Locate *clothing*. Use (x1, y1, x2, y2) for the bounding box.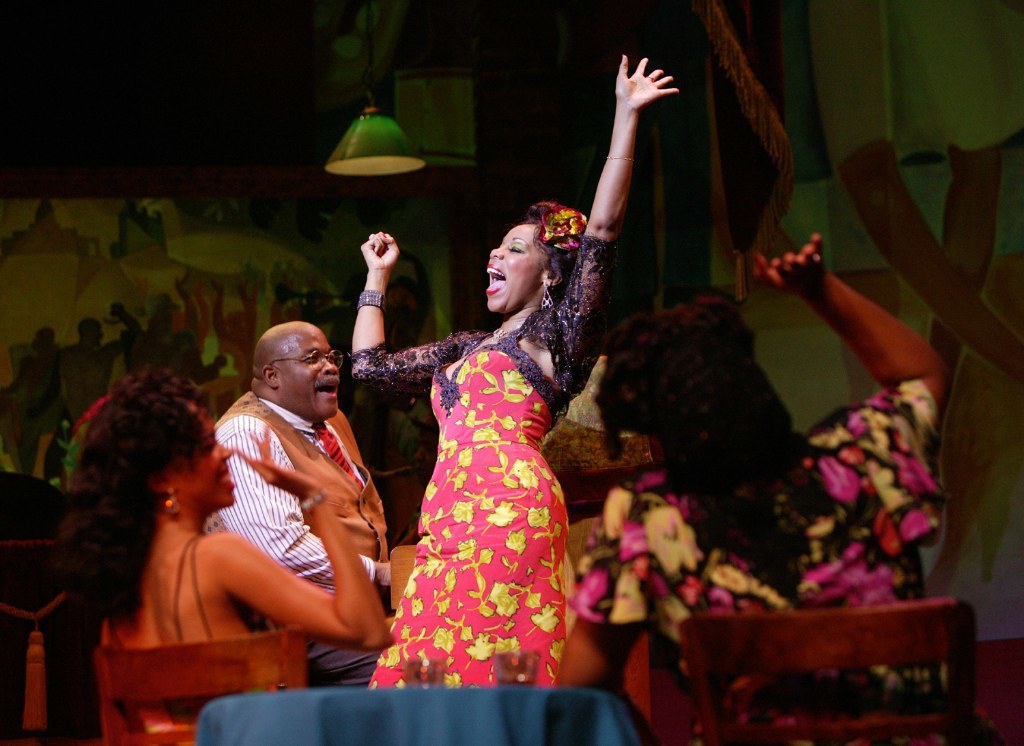
(345, 239, 616, 688).
